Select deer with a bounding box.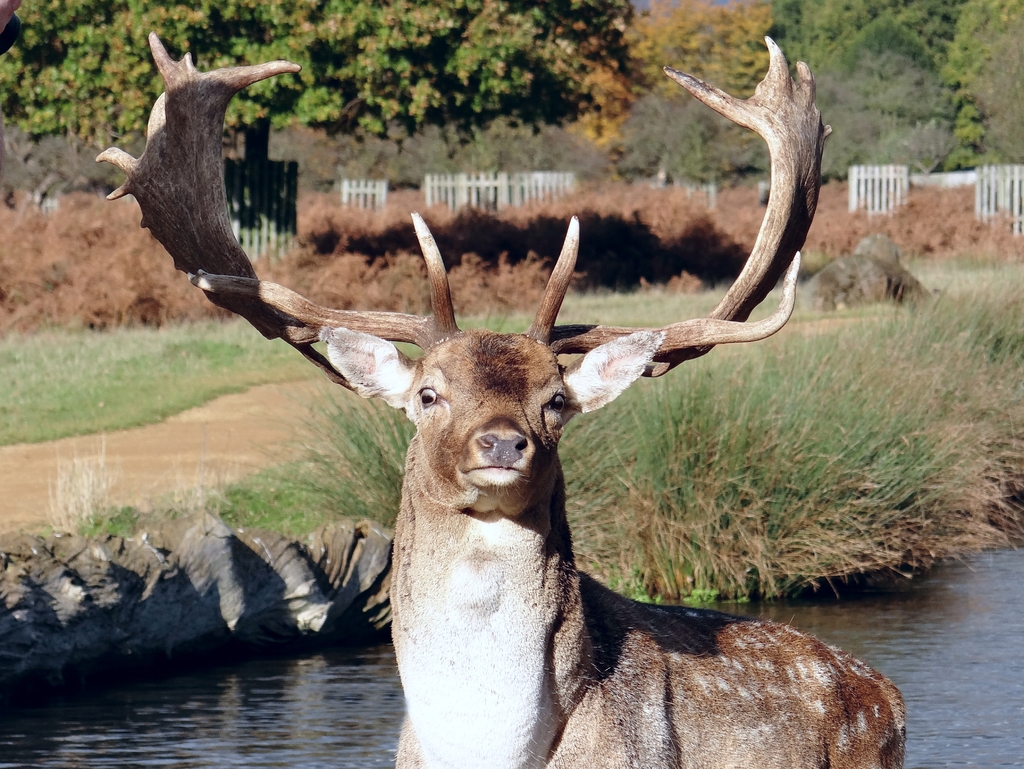
94:23:907:768.
